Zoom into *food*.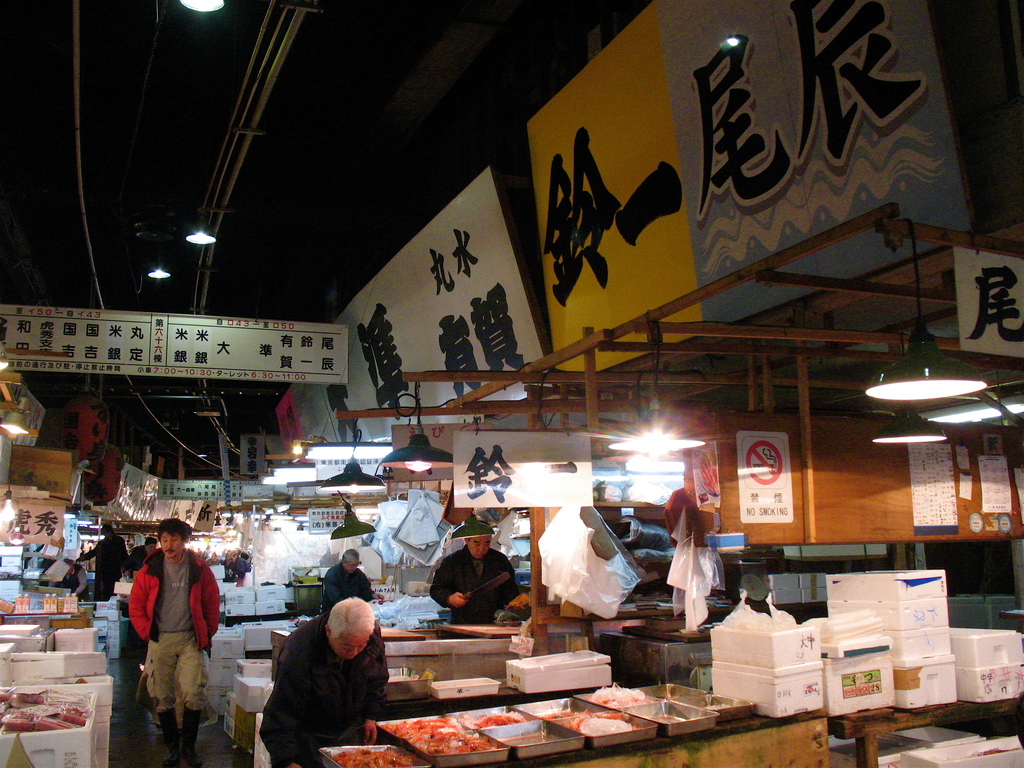
Zoom target: locate(535, 707, 639, 738).
